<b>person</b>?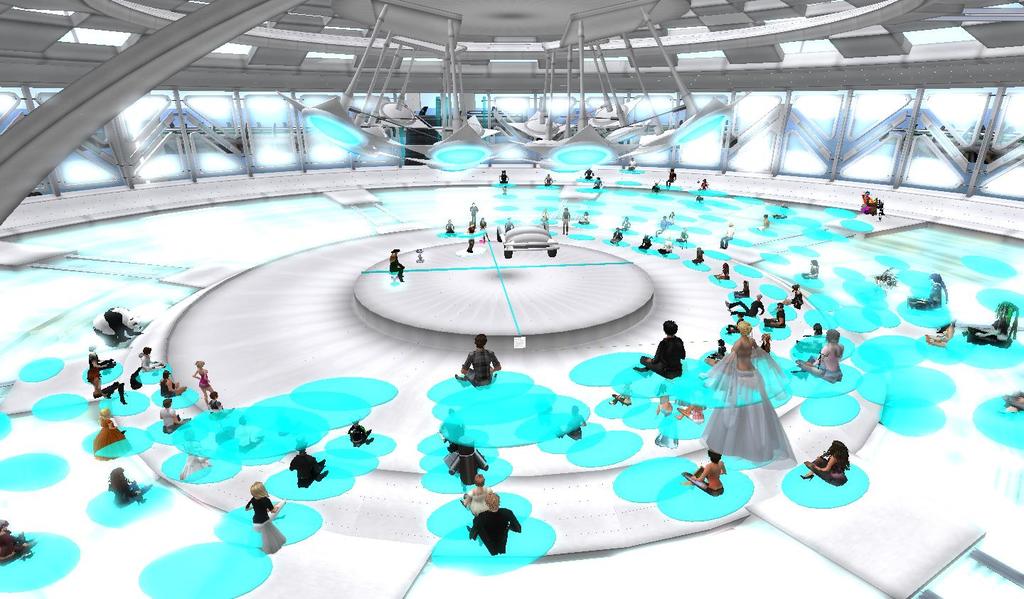
[x1=695, y1=325, x2=786, y2=456]
